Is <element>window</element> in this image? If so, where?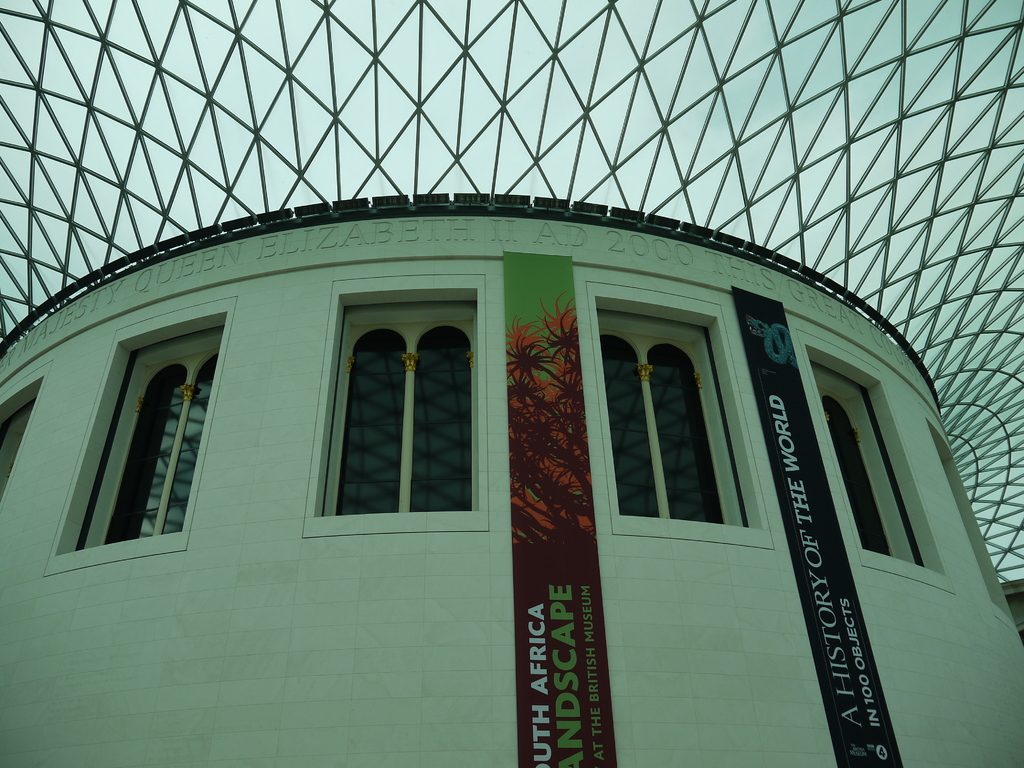
Yes, at detection(815, 378, 920, 561).
